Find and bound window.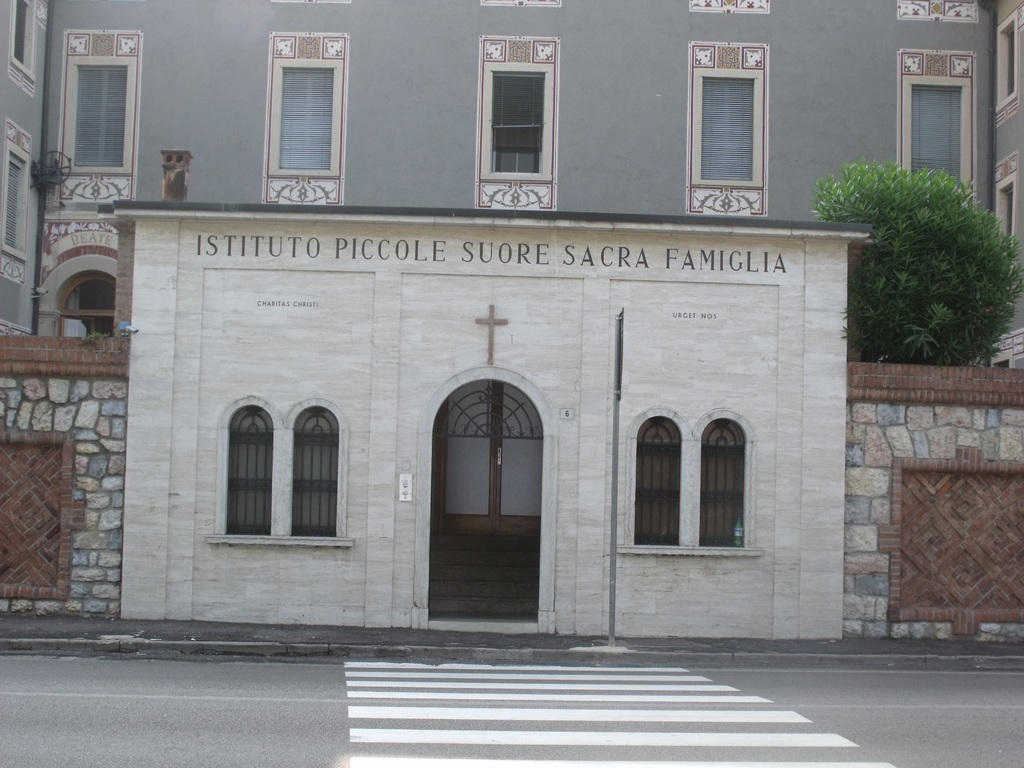
Bound: [292,405,337,538].
